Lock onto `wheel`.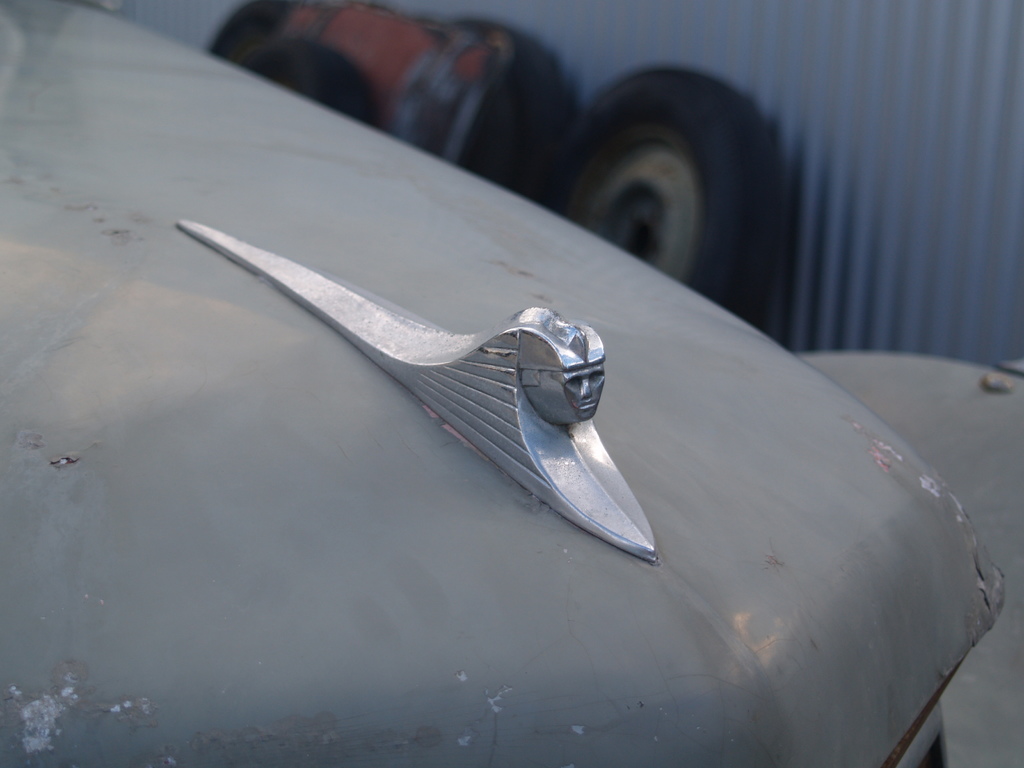
Locked: 543:61:797:309.
